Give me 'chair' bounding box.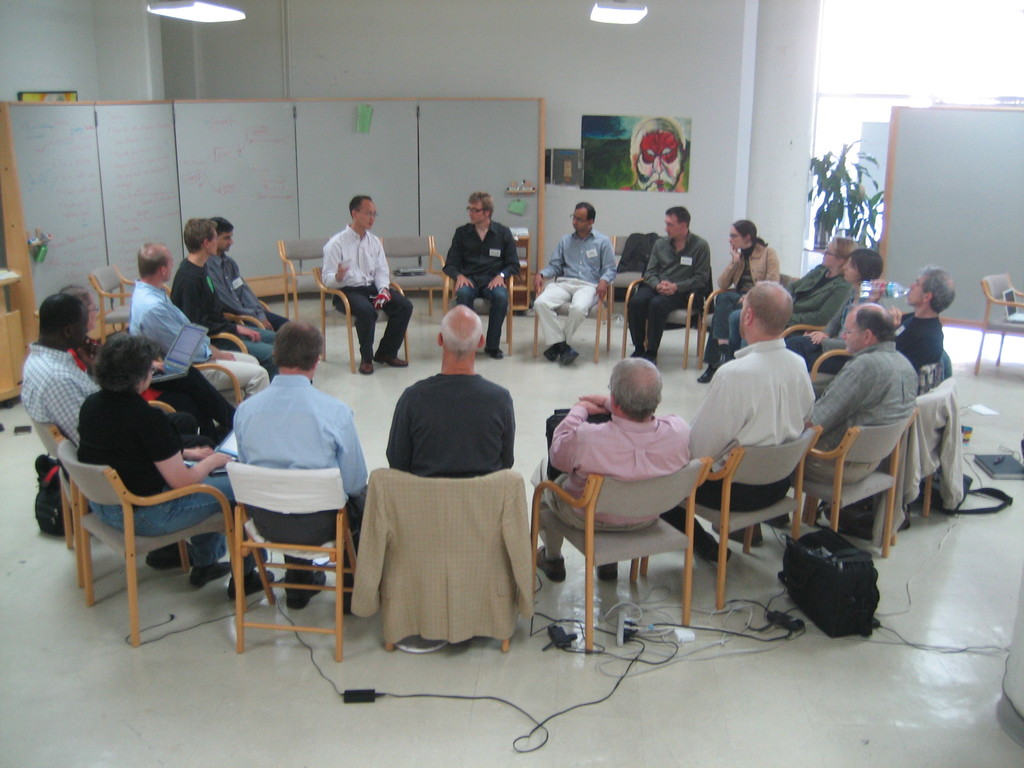
[623, 276, 715, 365].
